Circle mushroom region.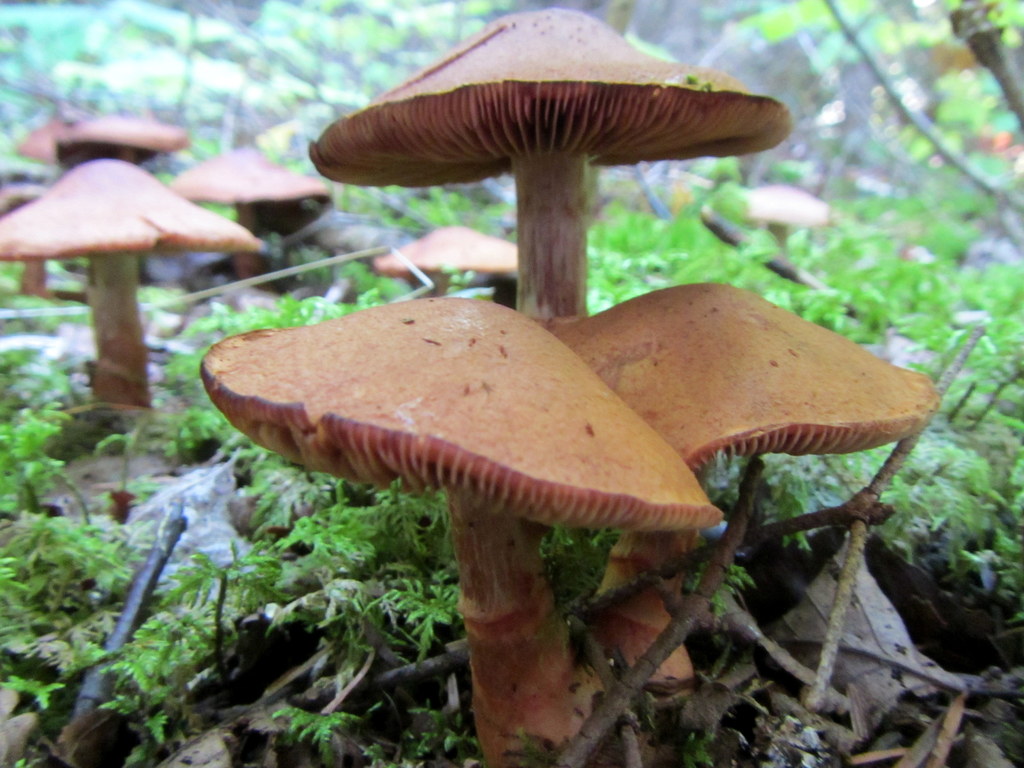
Region: <region>739, 182, 842, 252</region>.
